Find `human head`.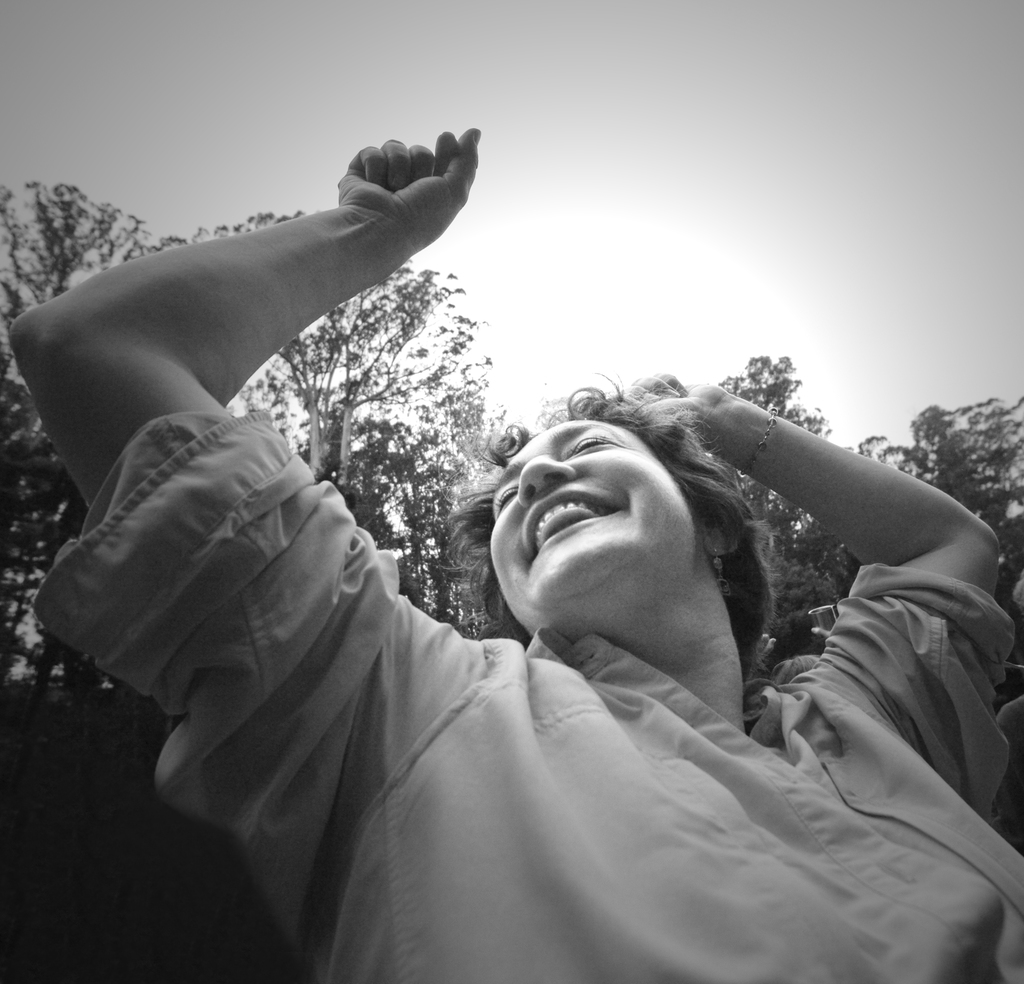
box(439, 365, 834, 656).
